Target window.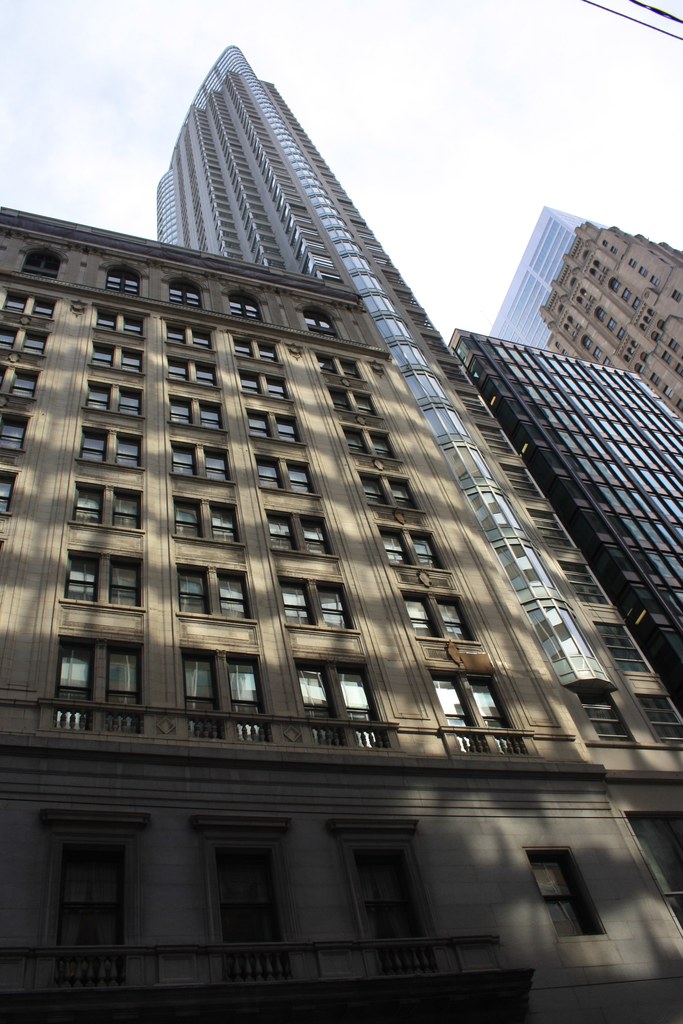
Target region: l=1, t=290, r=69, b=319.
